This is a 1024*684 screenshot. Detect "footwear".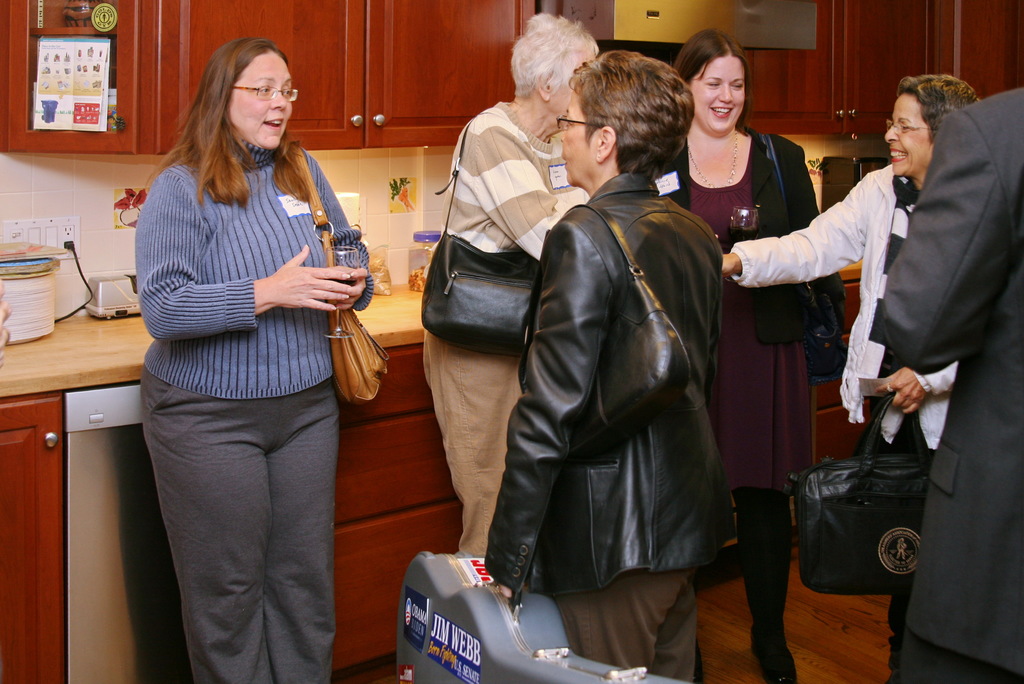
pyautogui.locateOnScreen(743, 623, 792, 682).
